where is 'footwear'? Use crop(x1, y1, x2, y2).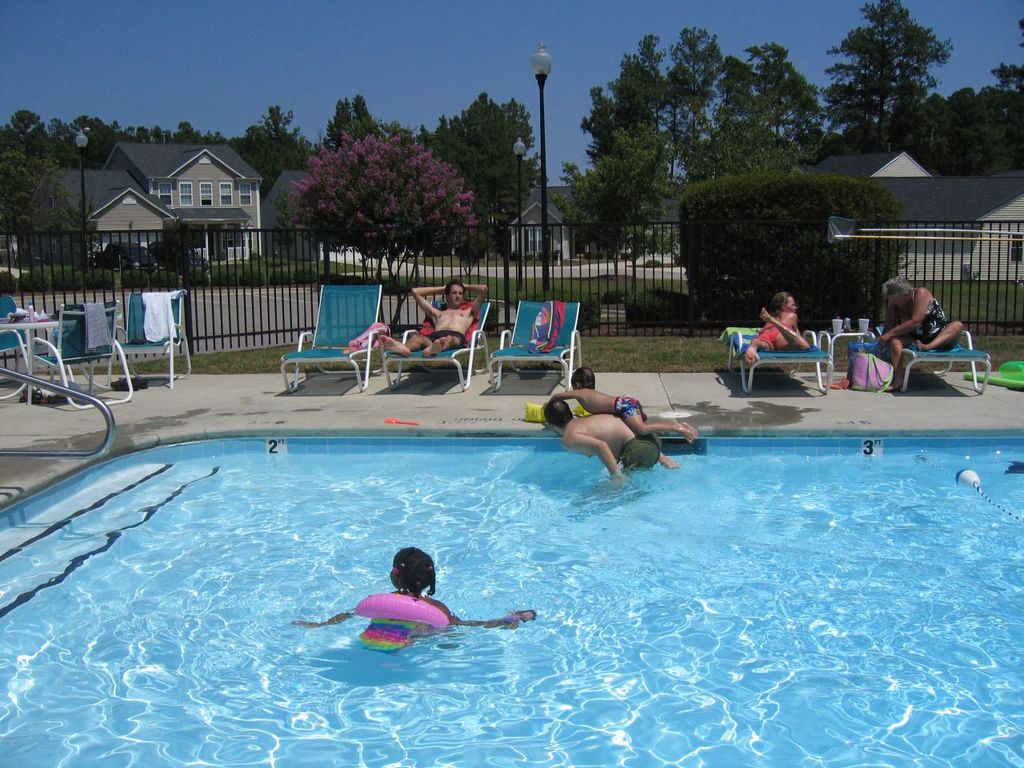
crop(25, 380, 40, 402).
